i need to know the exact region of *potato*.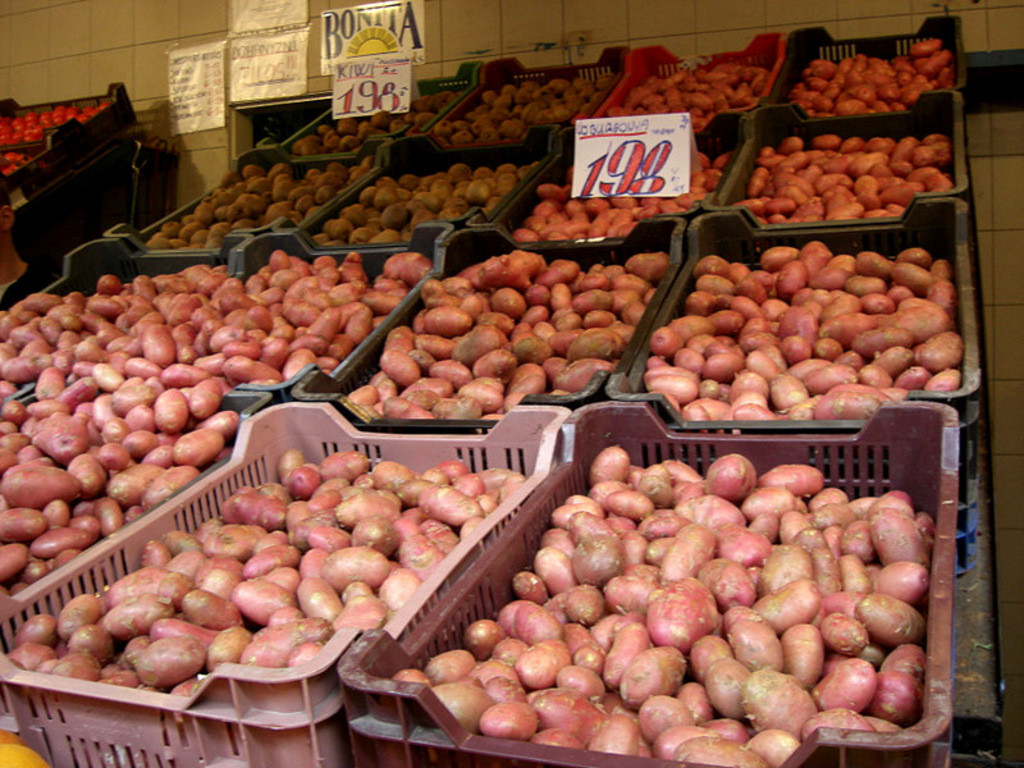
Region: <bbox>781, 622, 824, 689</bbox>.
